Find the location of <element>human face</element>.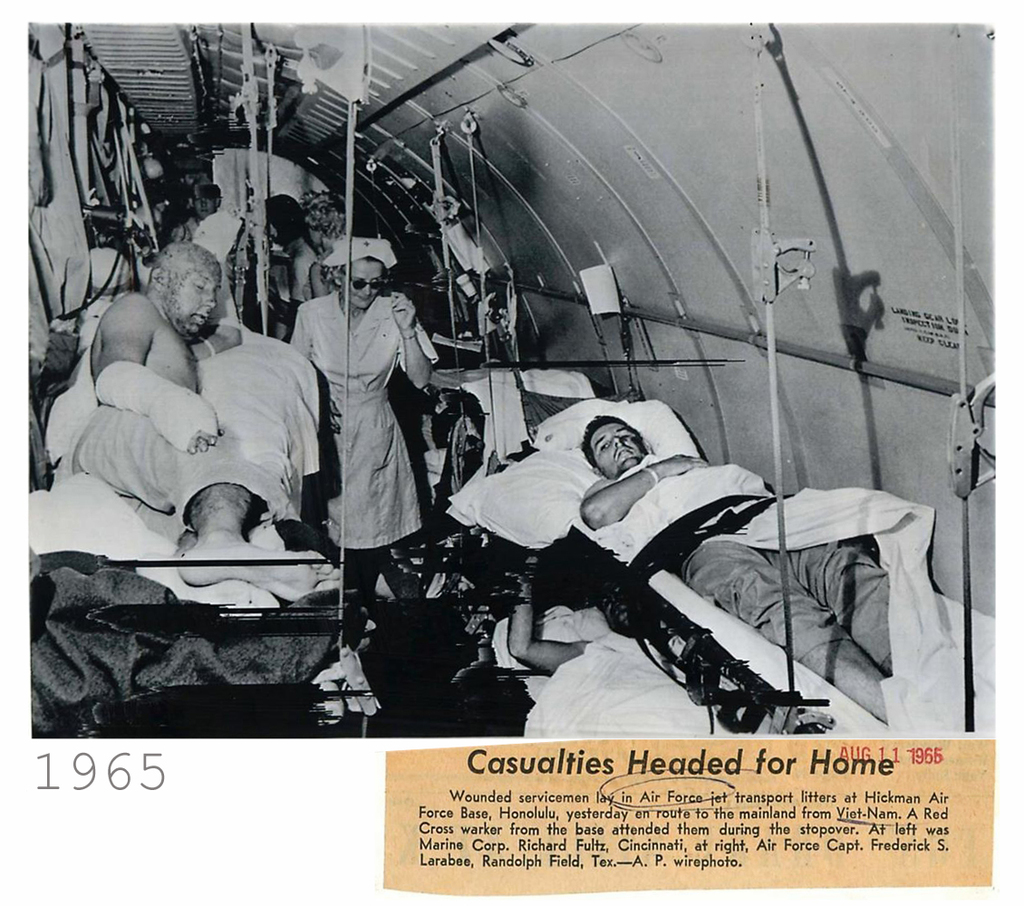
Location: crop(191, 192, 215, 216).
